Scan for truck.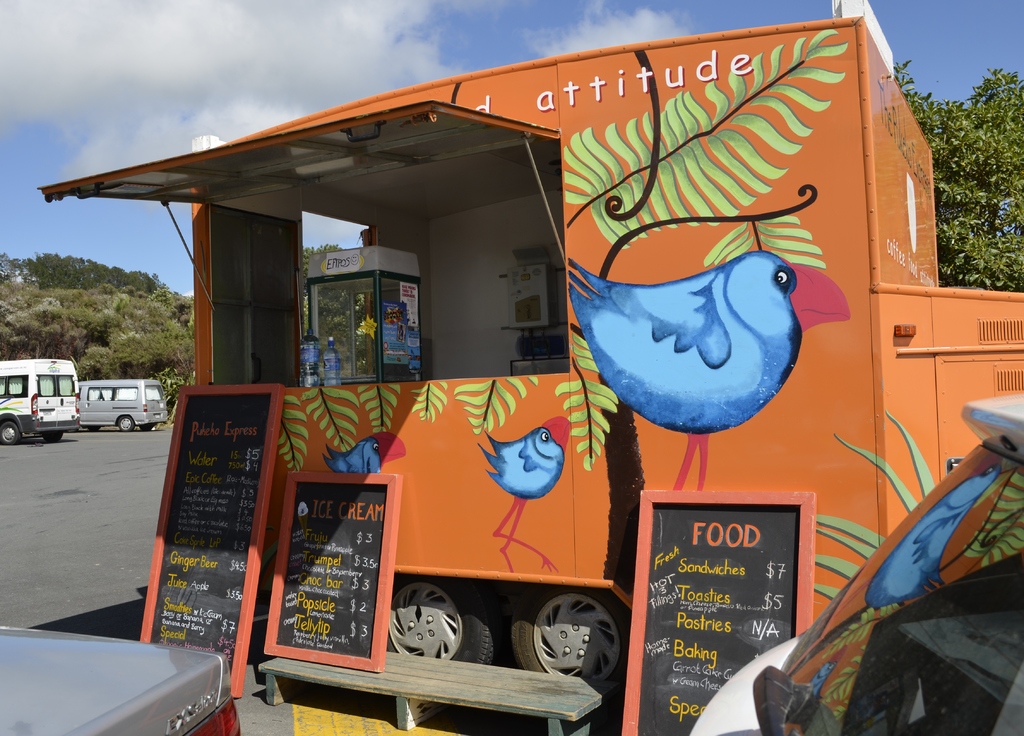
Scan result: 66,10,956,731.
